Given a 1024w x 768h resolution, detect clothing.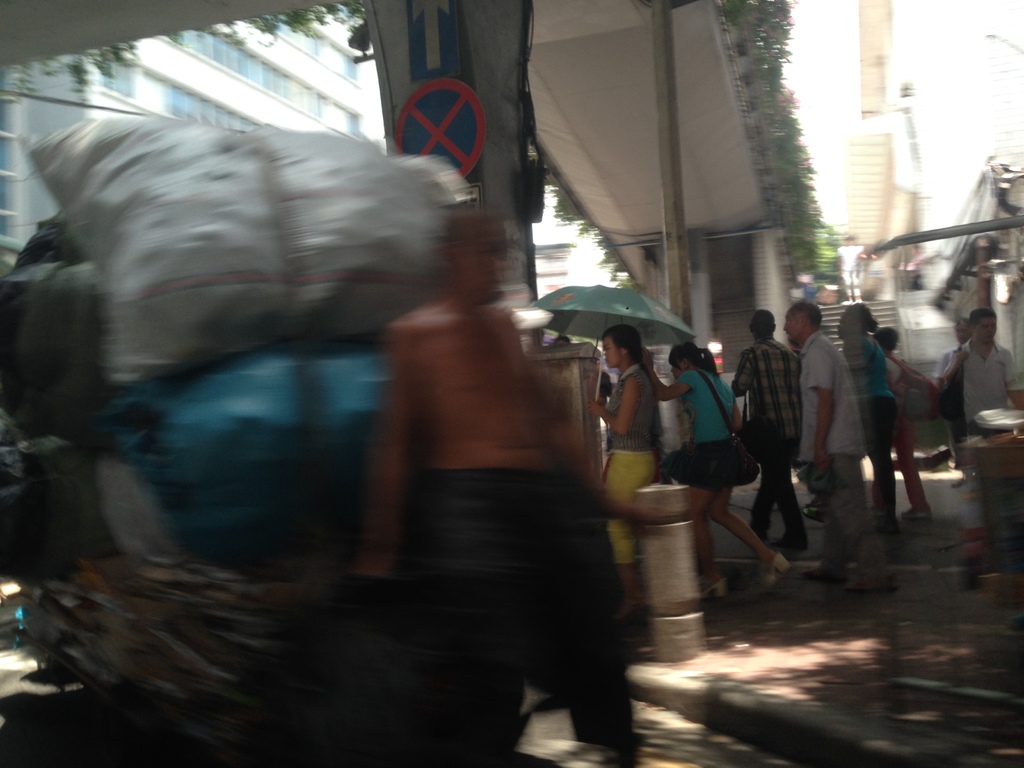
(416, 468, 638, 767).
